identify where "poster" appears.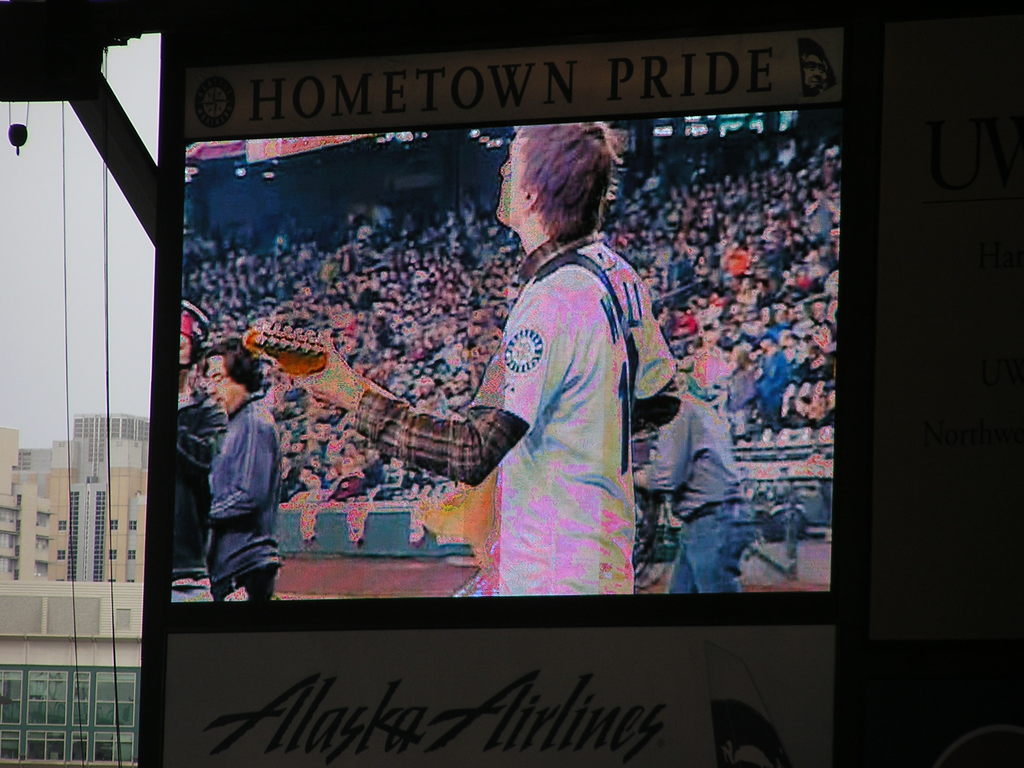
Appears at x1=170, y1=108, x2=840, y2=605.
